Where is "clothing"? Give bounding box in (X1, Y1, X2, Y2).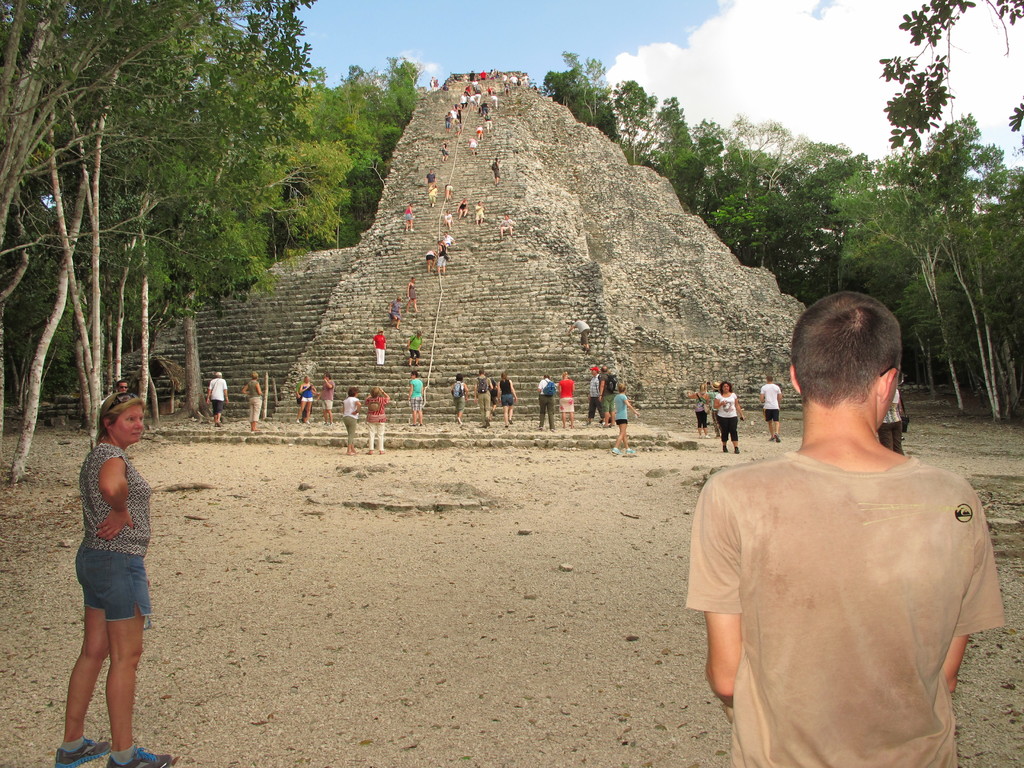
(587, 372, 603, 420).
